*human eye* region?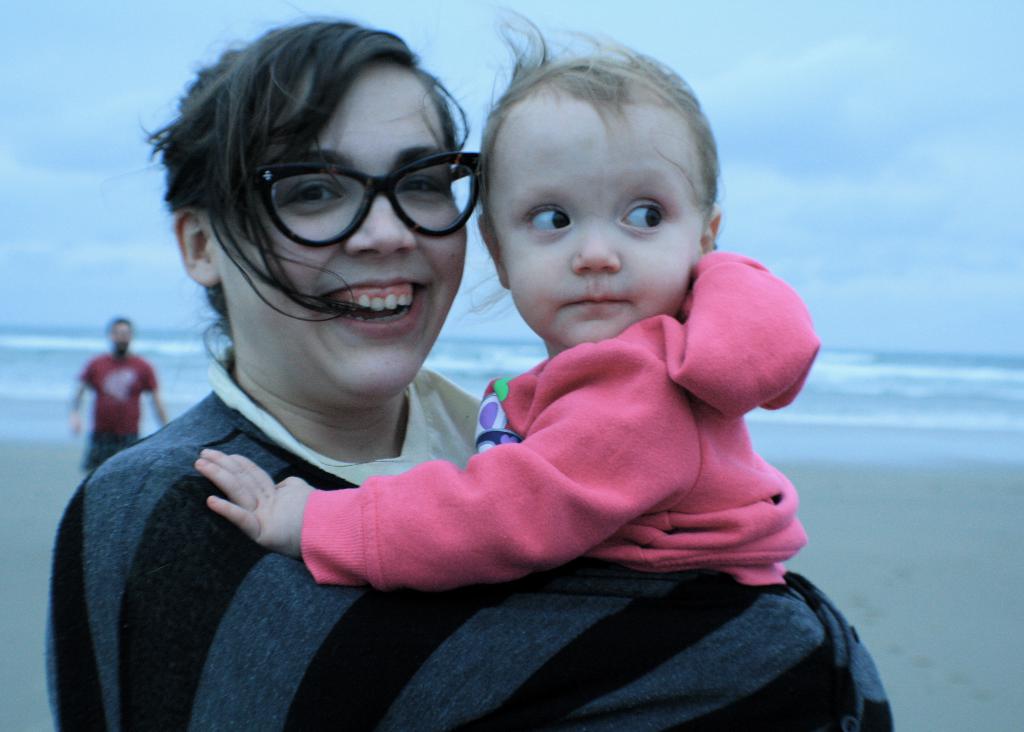
detection(615, 192, 673, 237)
